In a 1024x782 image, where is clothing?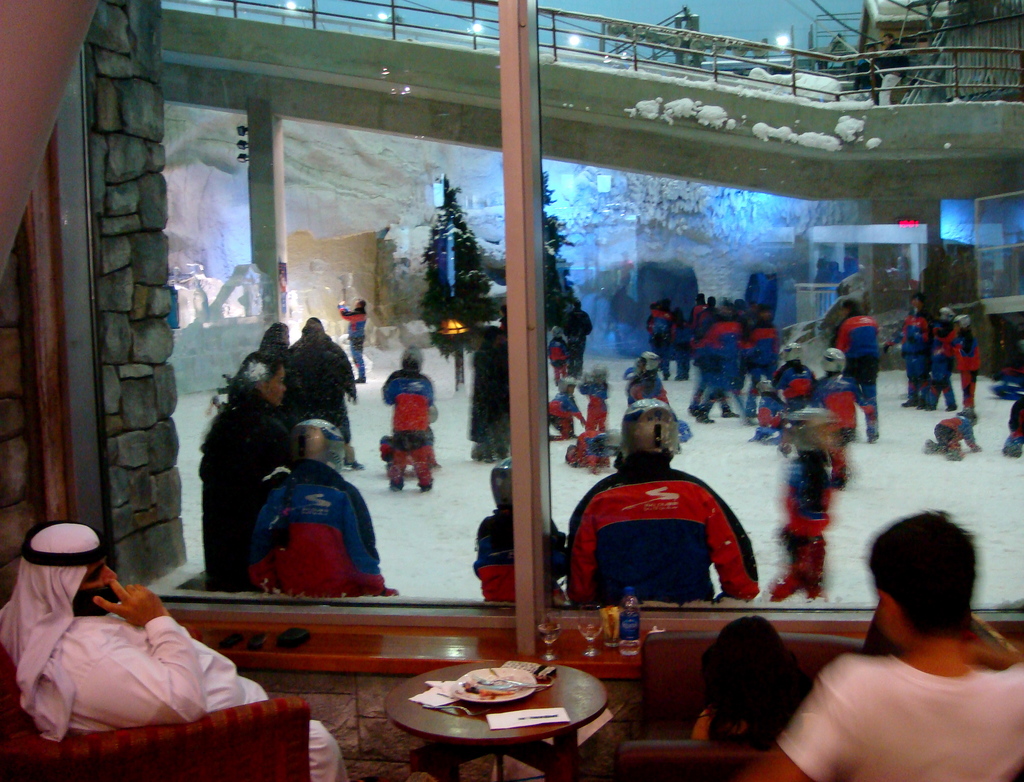
778, 447, 849, 600.
